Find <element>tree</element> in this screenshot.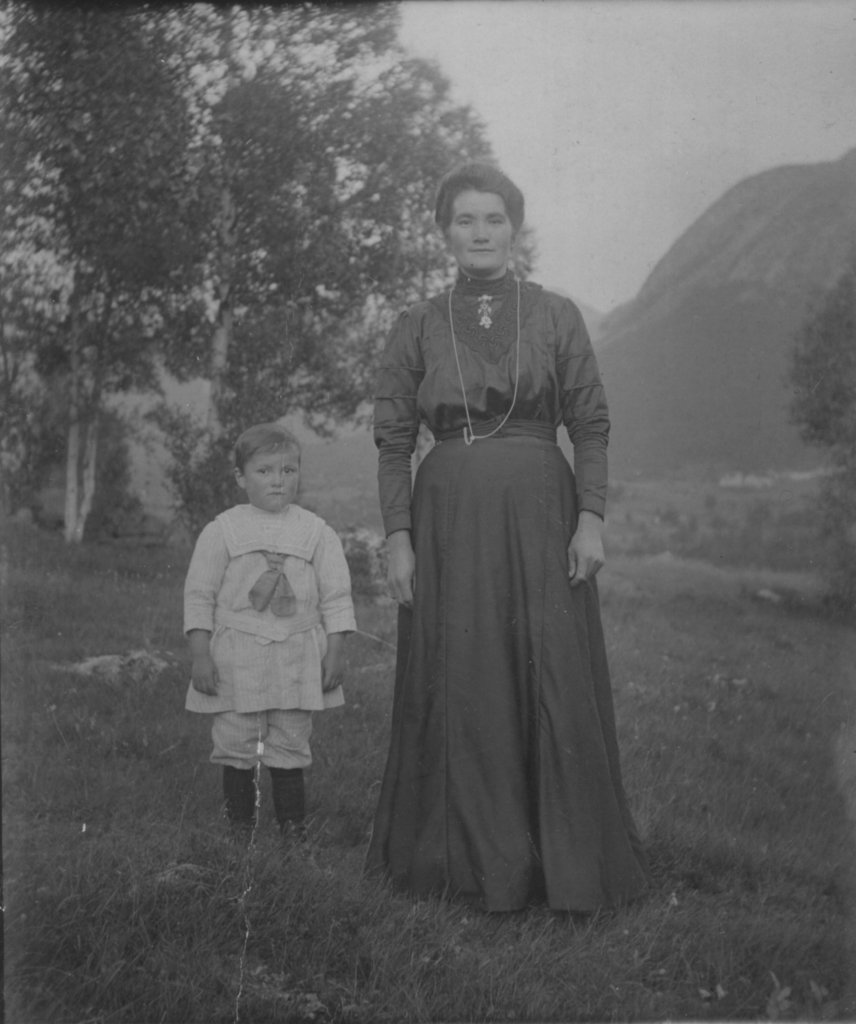
The bounding box for <element>tree</element> is 0,0,537,544.
